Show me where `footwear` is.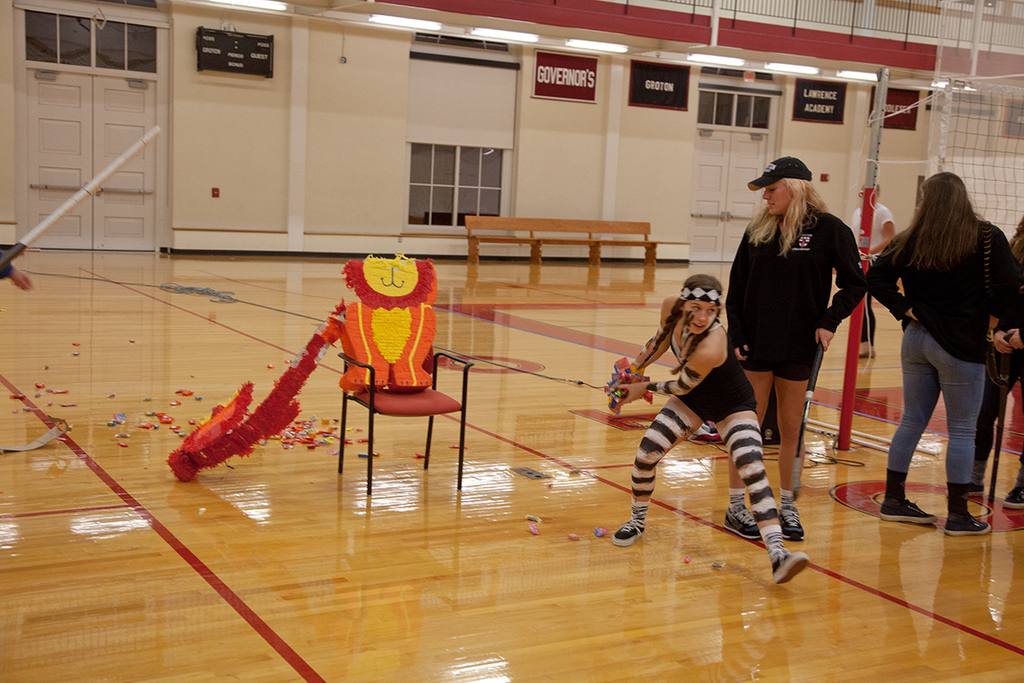
`footwear` is at {"x1": 721, "y1": 494, "x2": 758, "y2": 537}.
